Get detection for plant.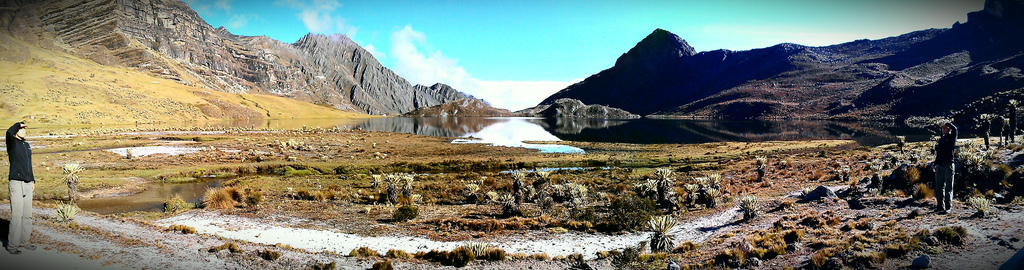
Detection: Rect(55, 200, 81, 224).
